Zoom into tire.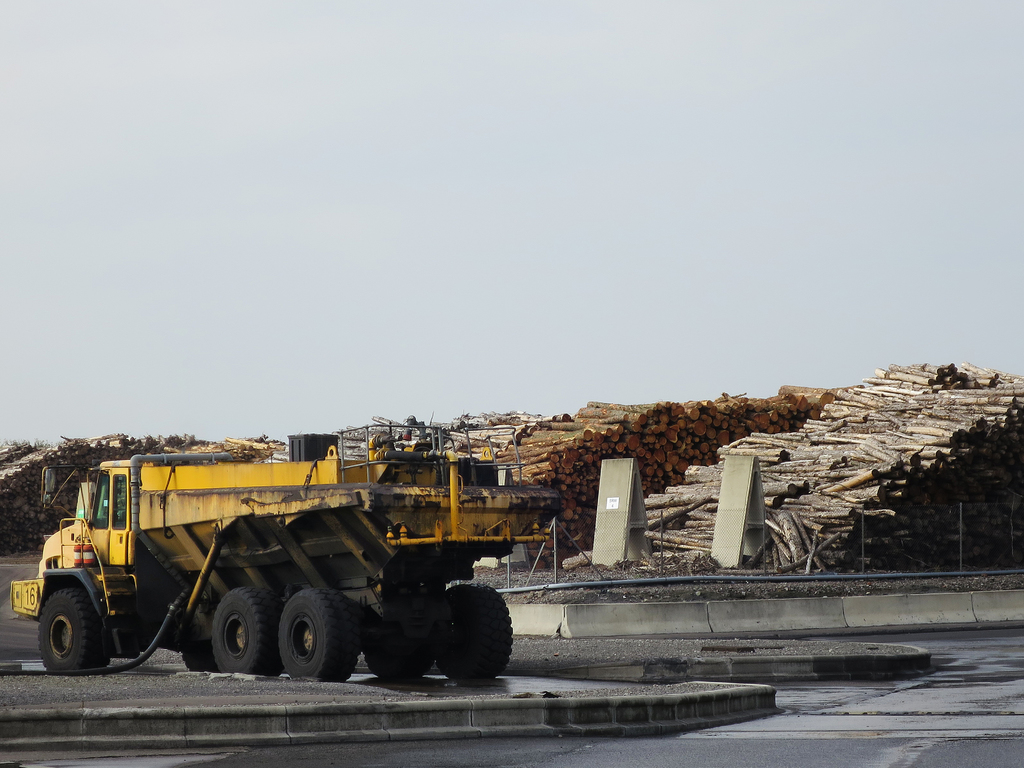
Zoom target: (x1=275, y1=584, x2=362, y2=685).
